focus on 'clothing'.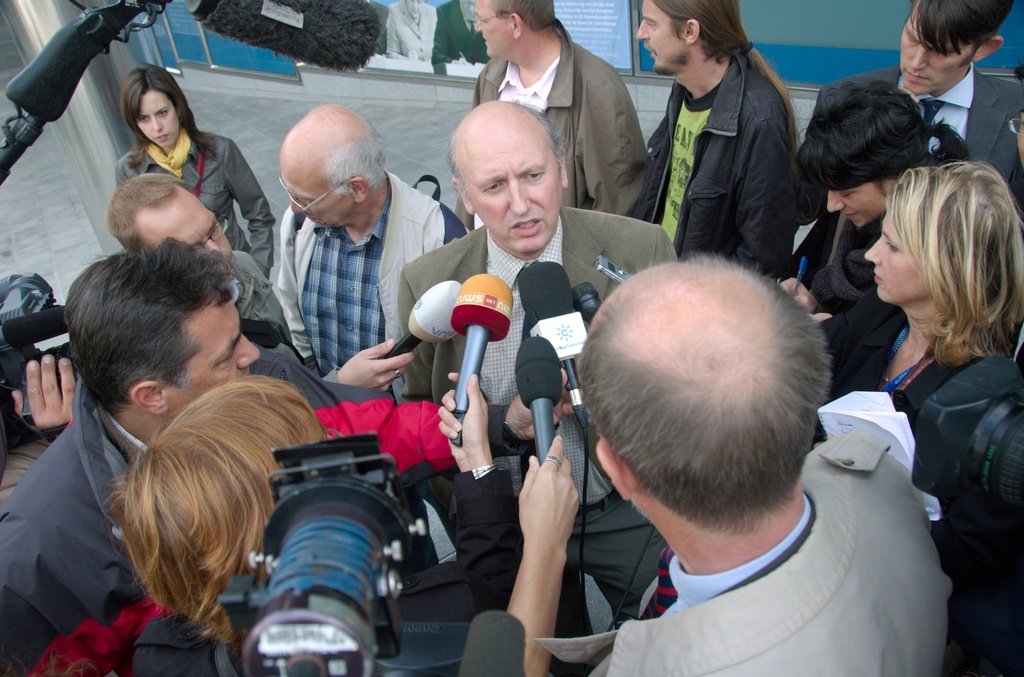
Focused at <region>125, 459, 593, 676</region>.
